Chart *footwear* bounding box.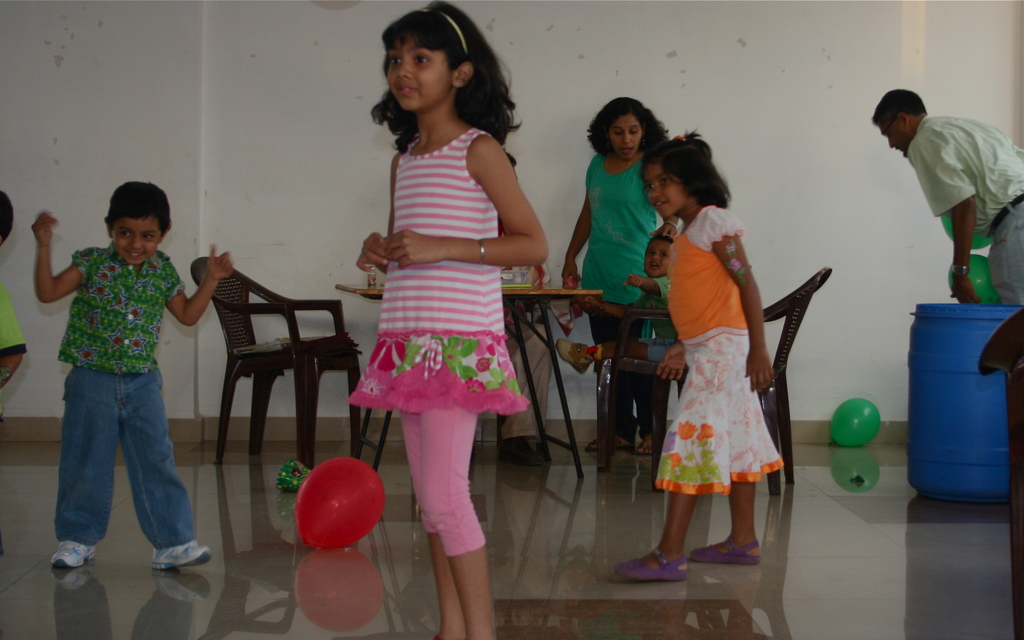
Charted: region(680, 538, 758, 573).
